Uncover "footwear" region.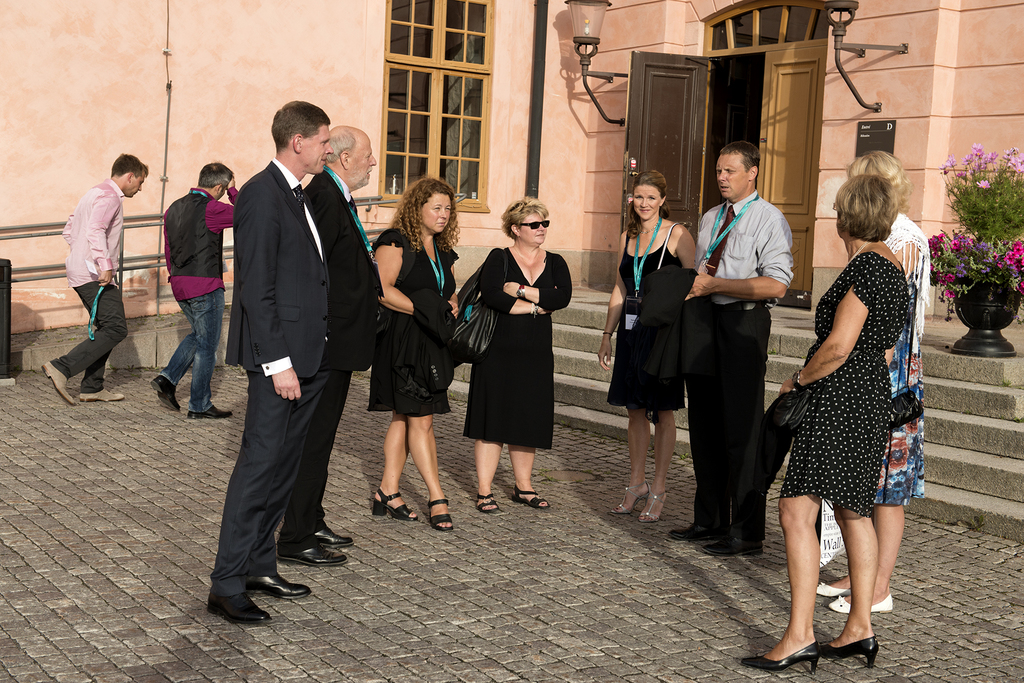
Uncovered: crop(310, 526, 354, 547).
